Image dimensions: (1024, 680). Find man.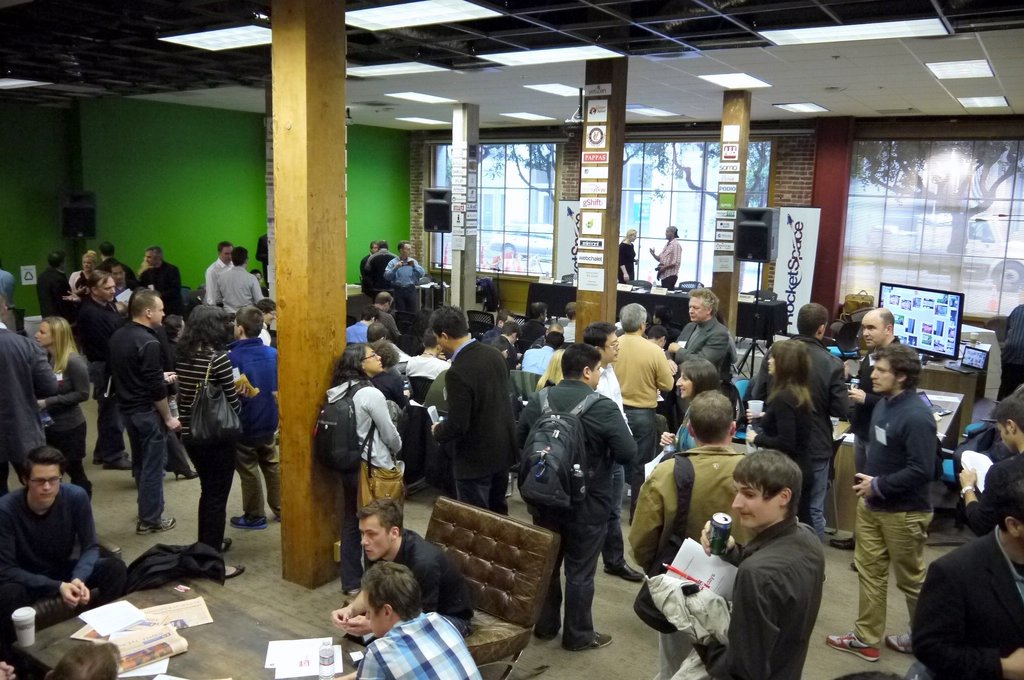
bbox=[68, 266, 131, 472].
